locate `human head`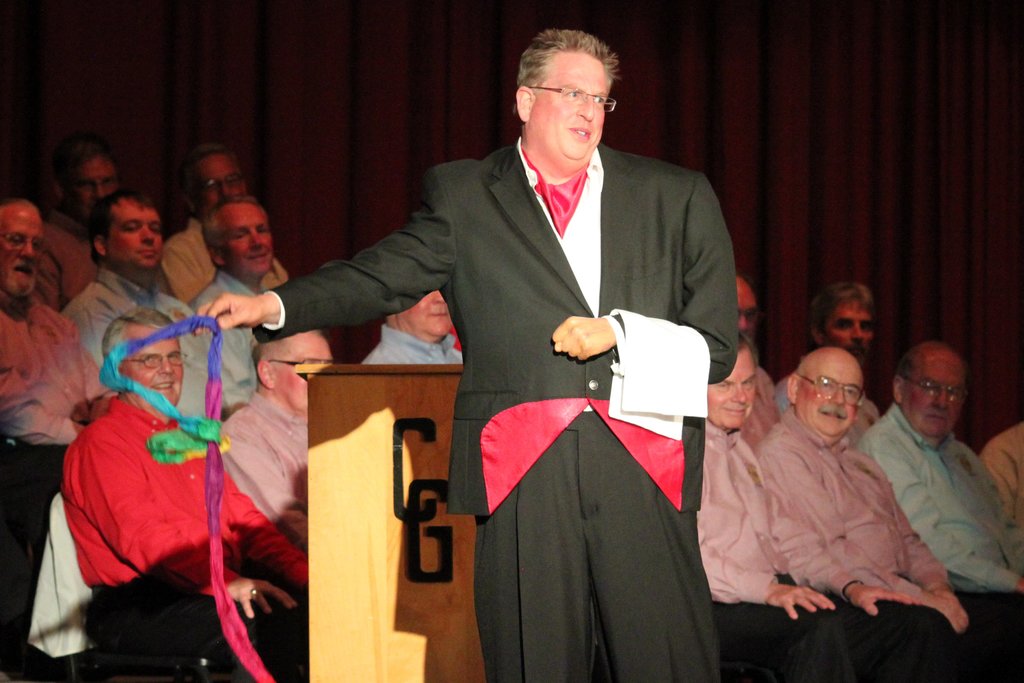
box=[892, 343, 964, 441]
